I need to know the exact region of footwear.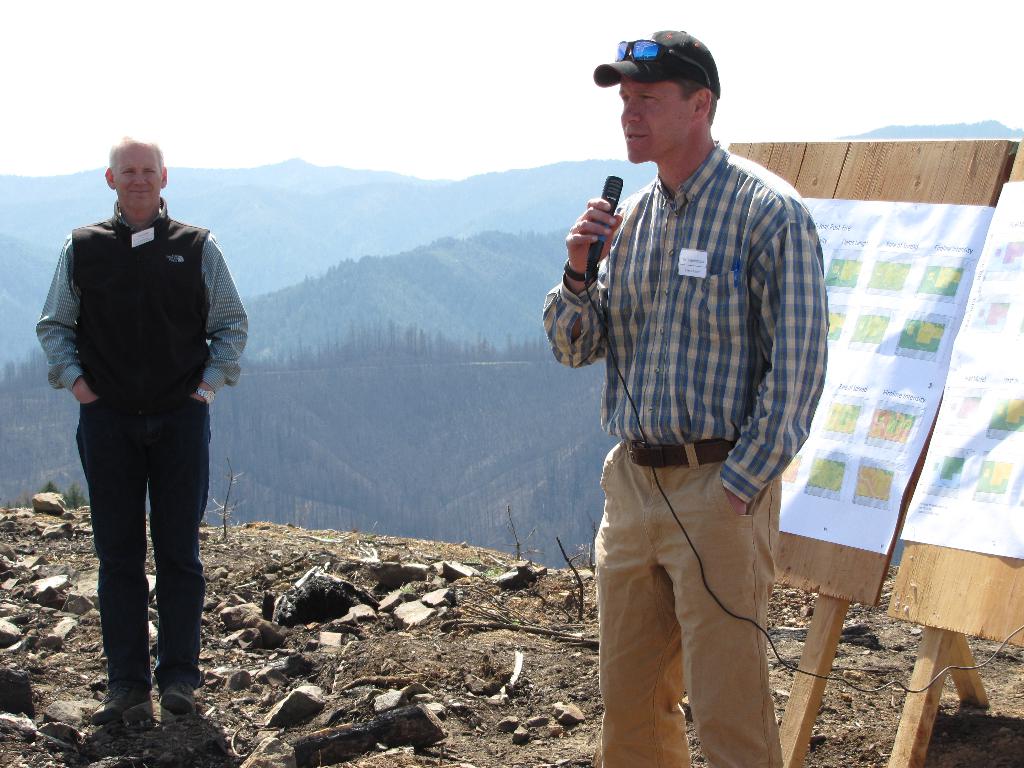
Region: x1=154 y1=680 x2=191 y2=712.
